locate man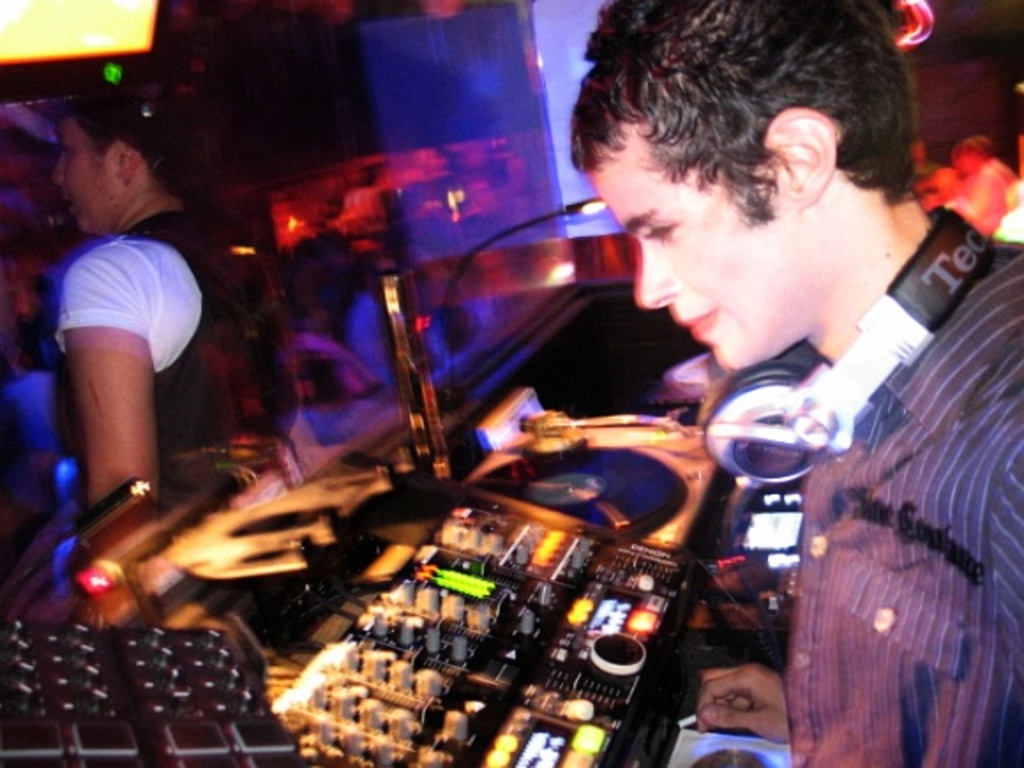
BBox(567, 0, 1022, 766)
